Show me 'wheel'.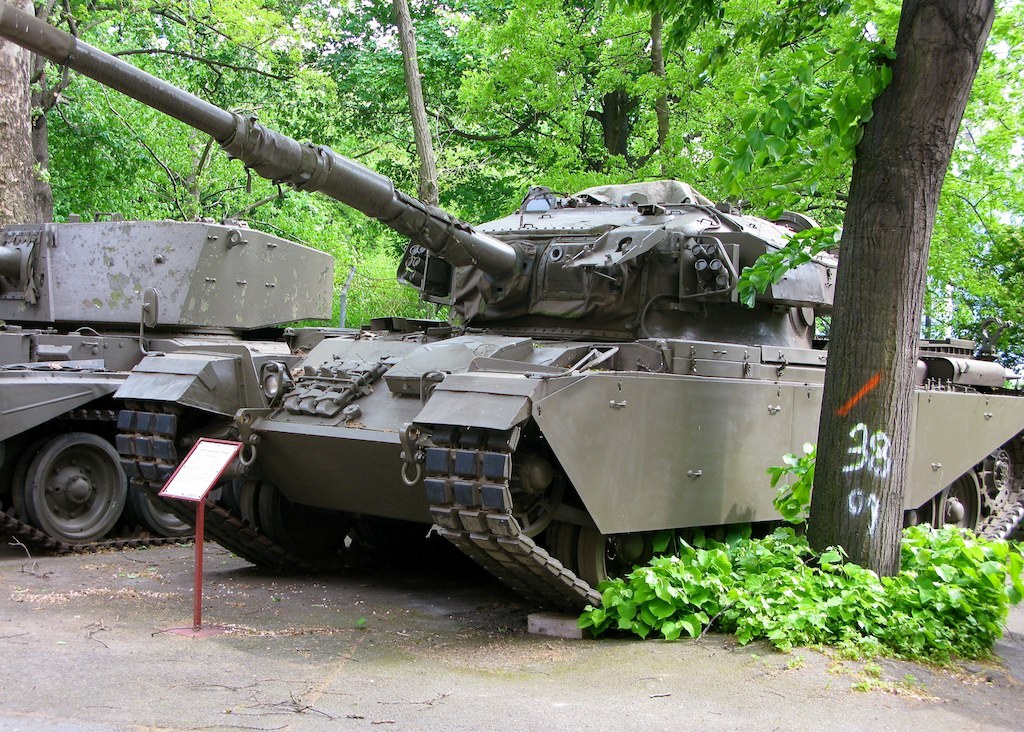
'wheel' is here: select_region(263, 483, 319, 547).
